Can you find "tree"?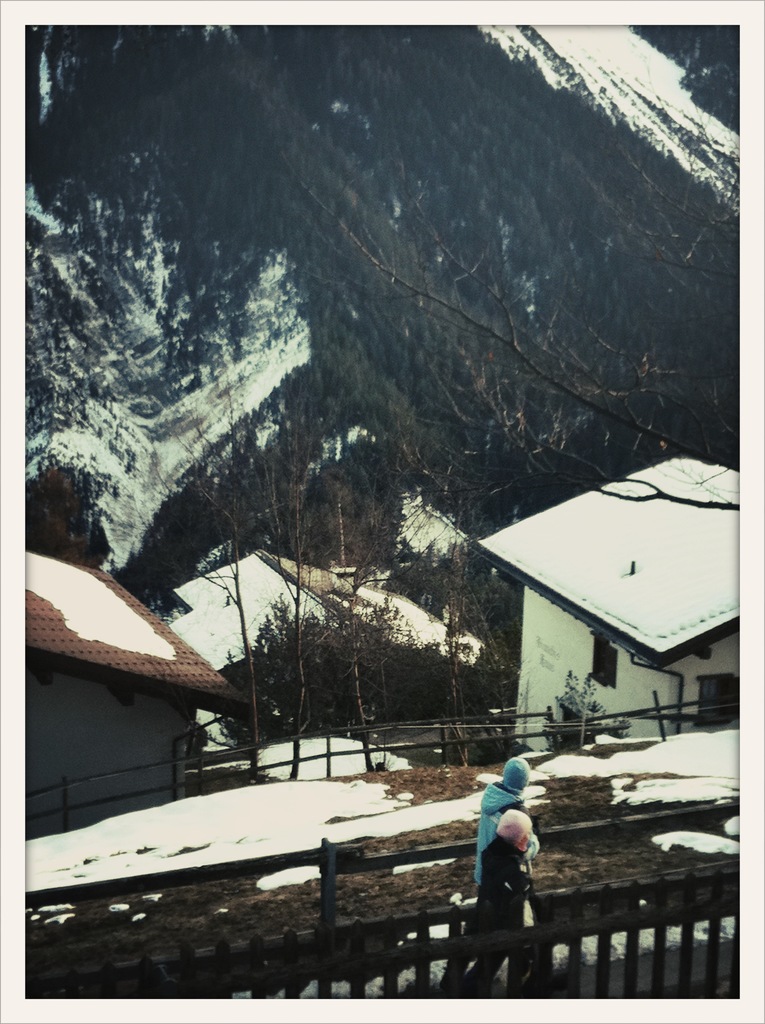
Yes, bounding box: x1=23 y1=461 x2=116 y2=579.
